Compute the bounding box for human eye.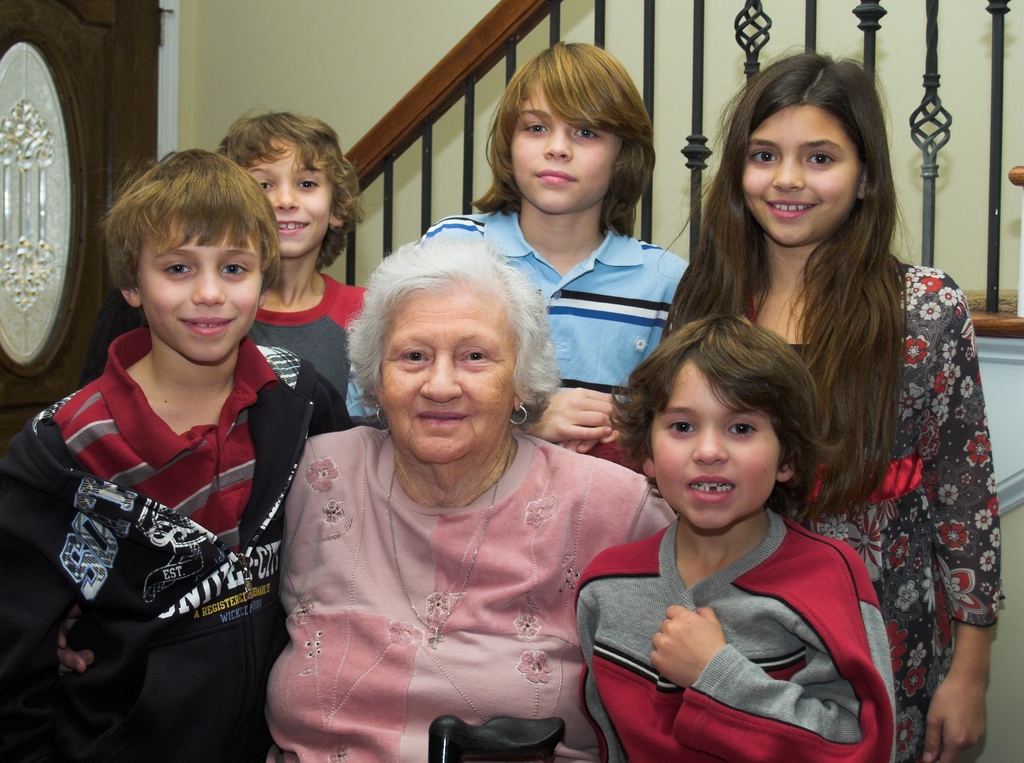
[397, 344, 433, 366].
